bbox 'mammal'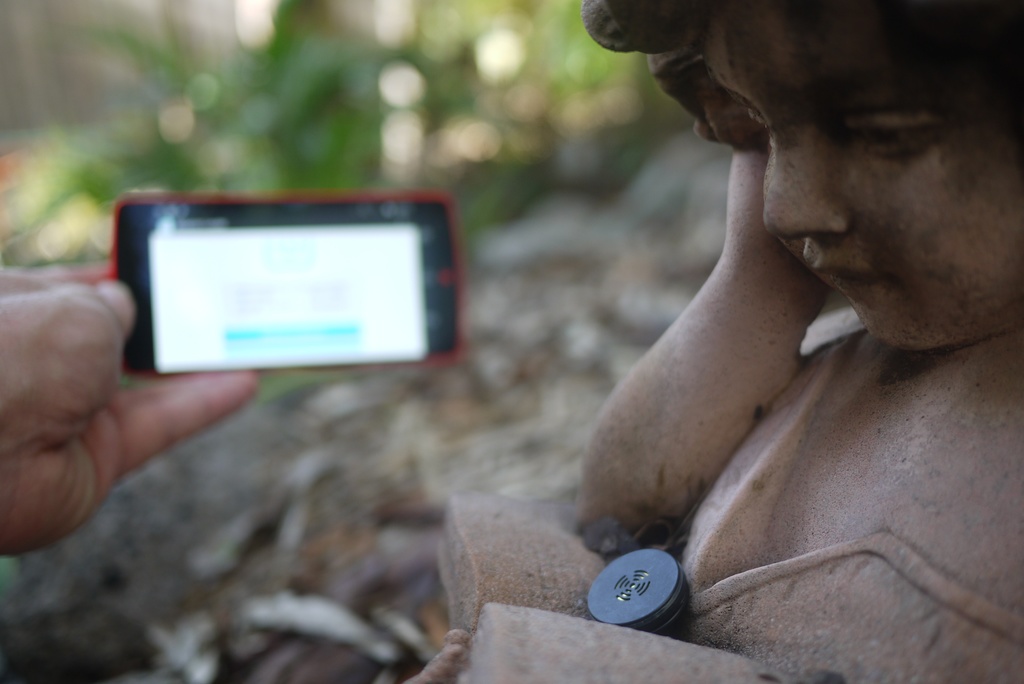
534/0/1023/643
